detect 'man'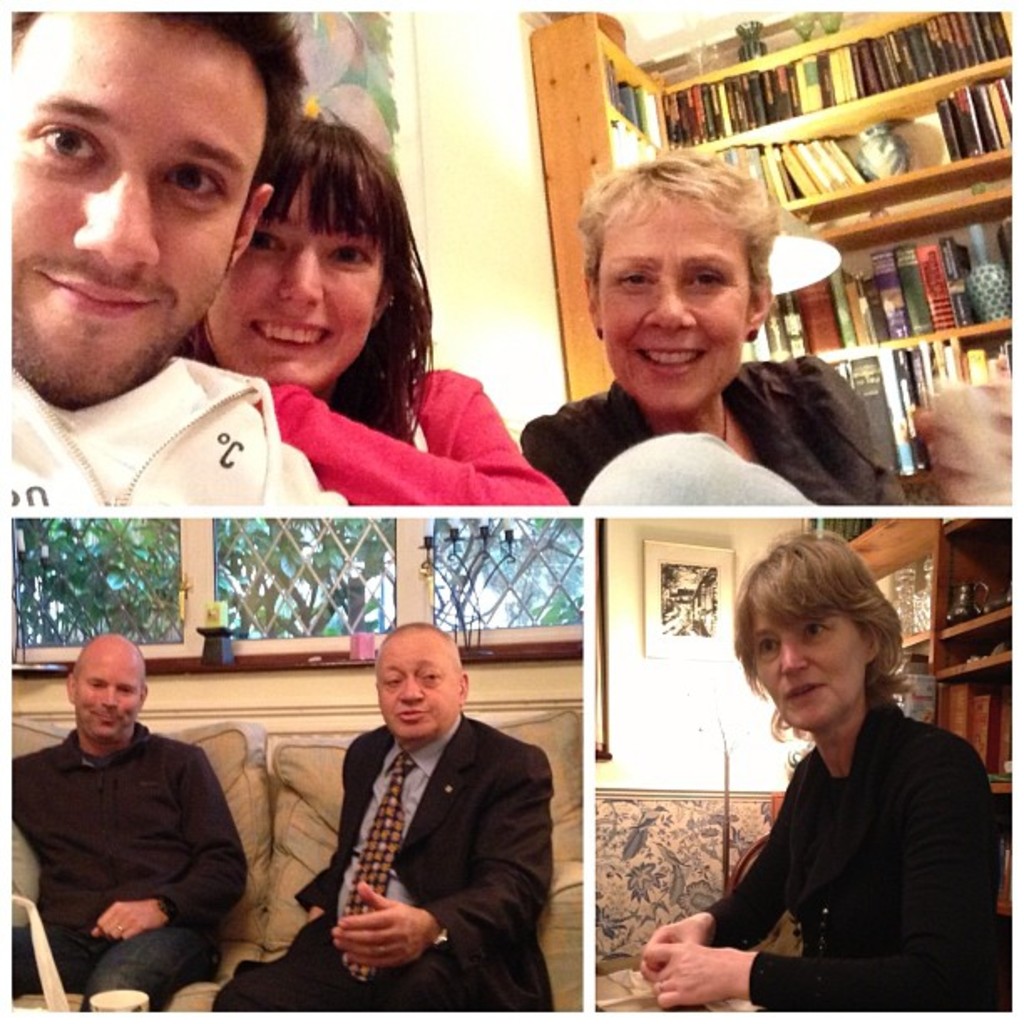
(13,13,351,505)
